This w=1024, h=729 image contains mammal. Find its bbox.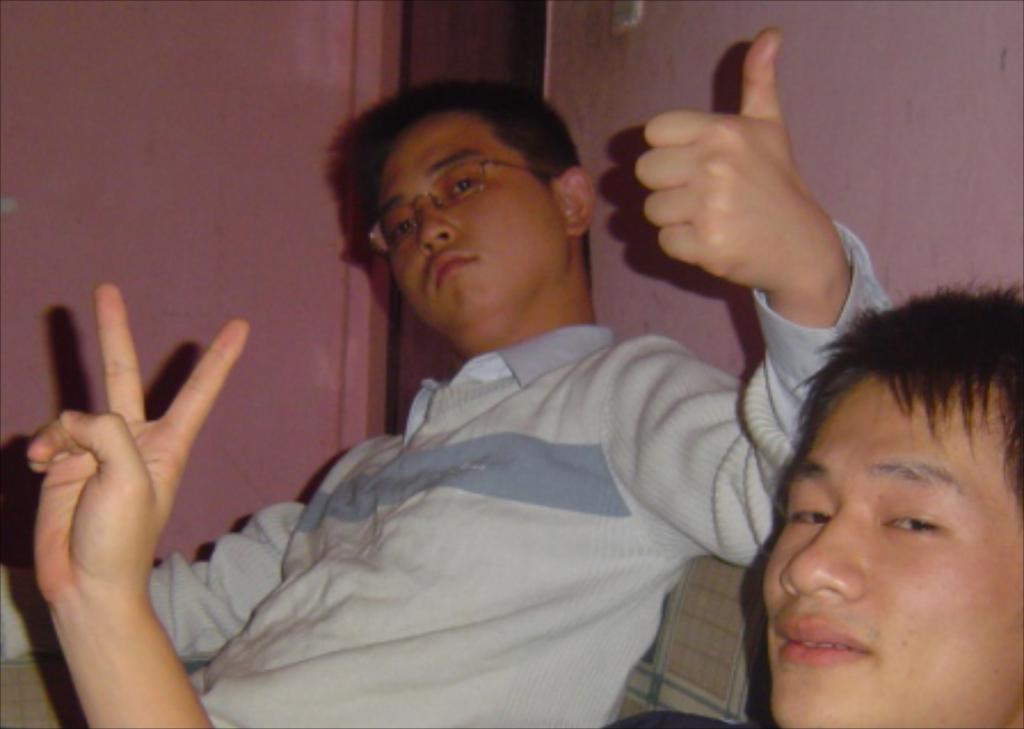
<bbox>14, 274, 1022, 727</bbox>.
